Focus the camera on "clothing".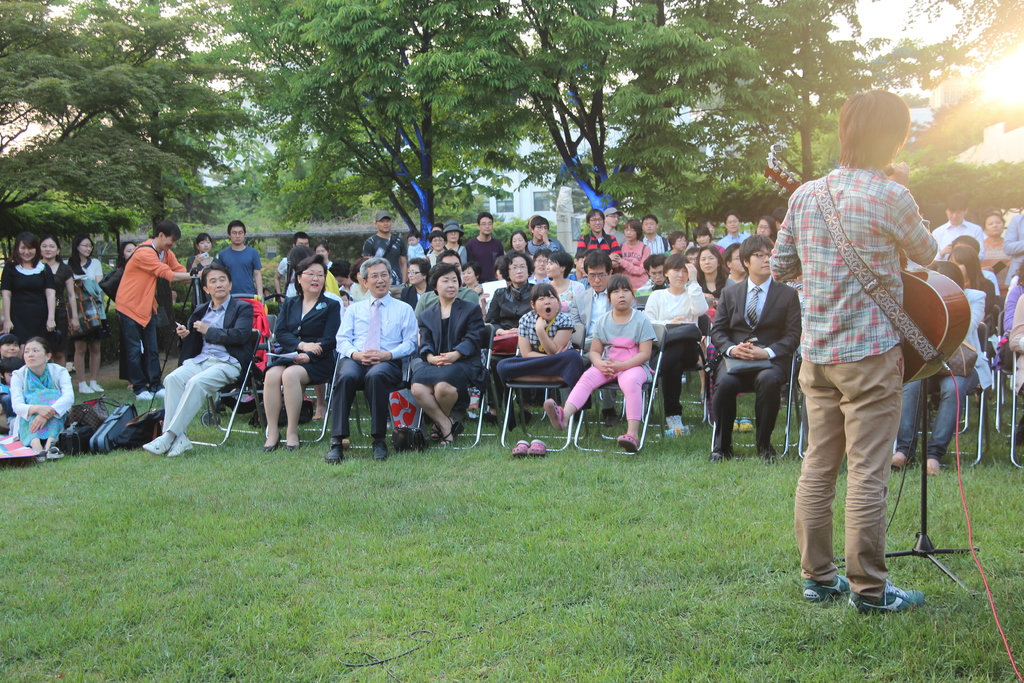
Focus region: (left=524, top=236, right=567, bottom=264).
